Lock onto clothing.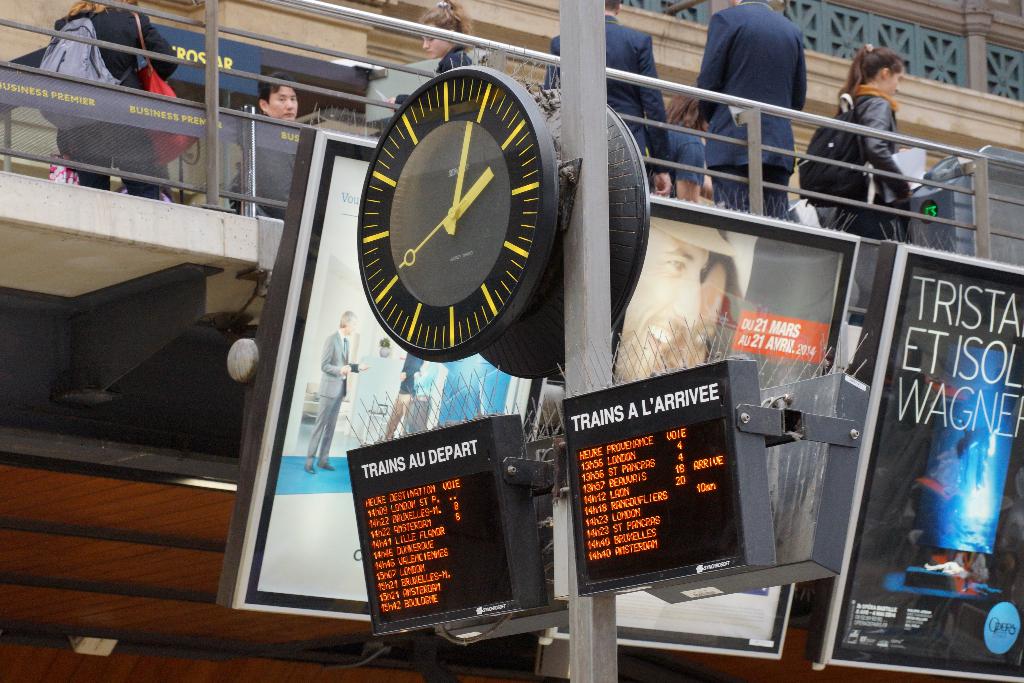
Locked: (left=252, top=115, right=298, bottom=219).
